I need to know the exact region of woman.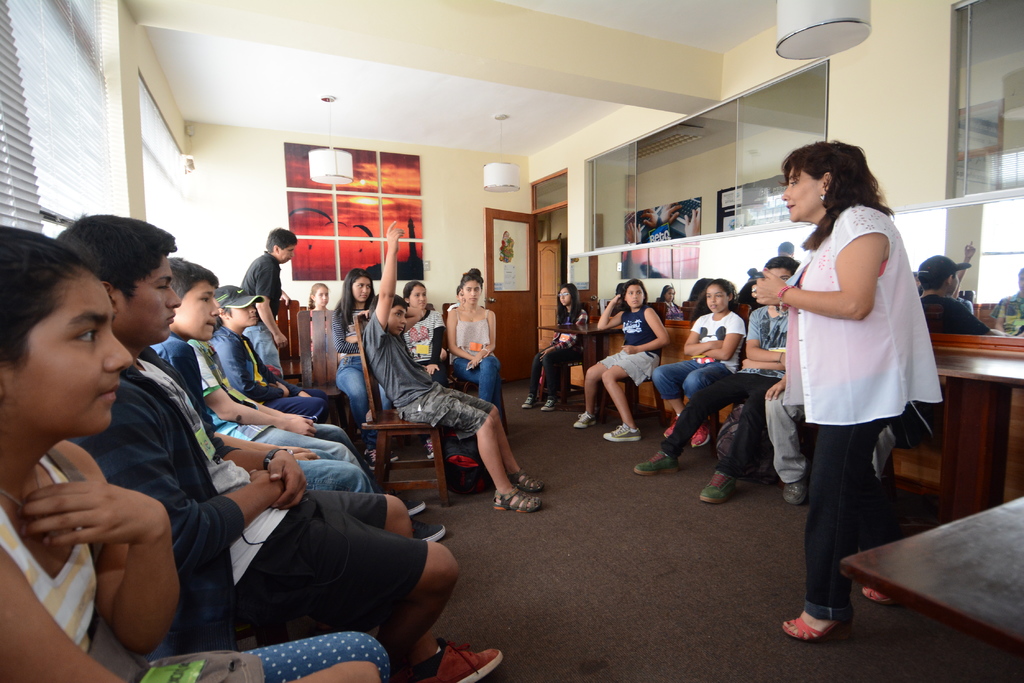
Region: {"x1": 457, "y1": 285, "x2": 465, "y2": 309}.
